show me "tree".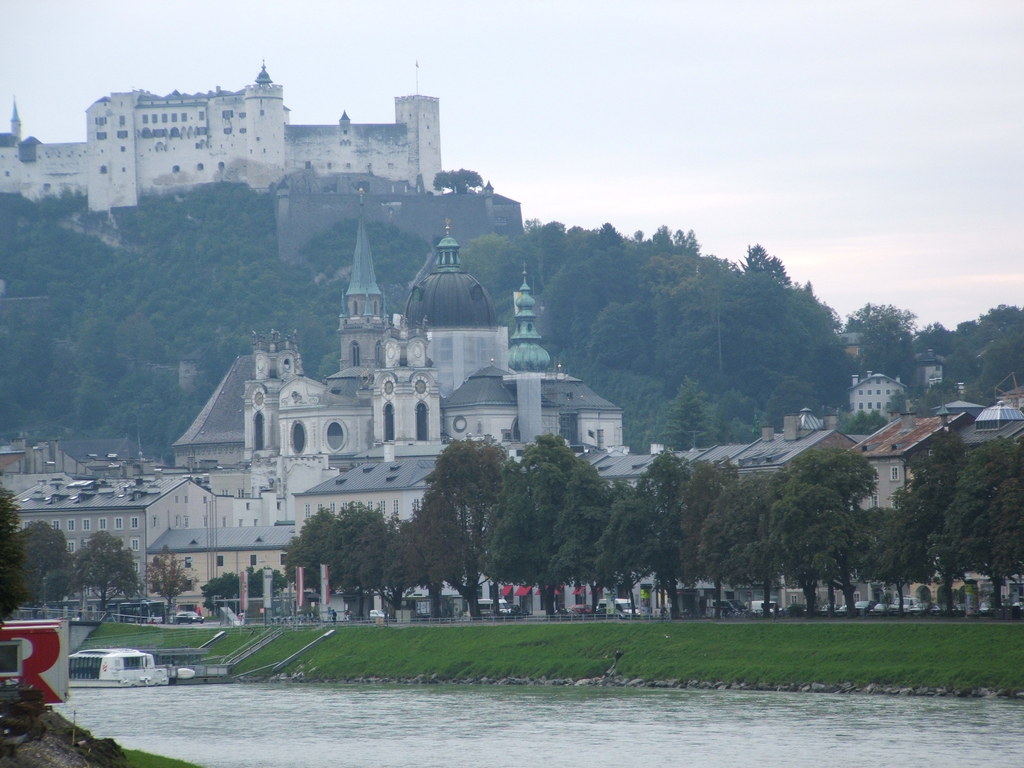
"tree" is here: bbox(134, 544, 196, 627).
